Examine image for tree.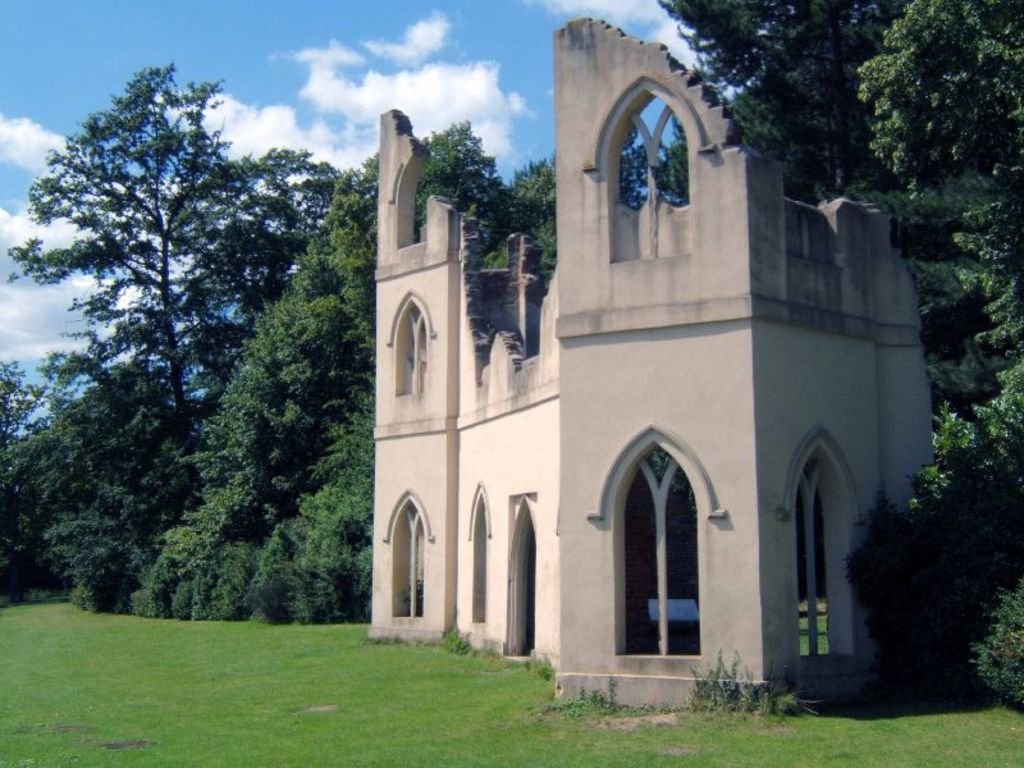
Examination result: {"left": 197, "top": 252, "right": 372, "bottom": 543}.
